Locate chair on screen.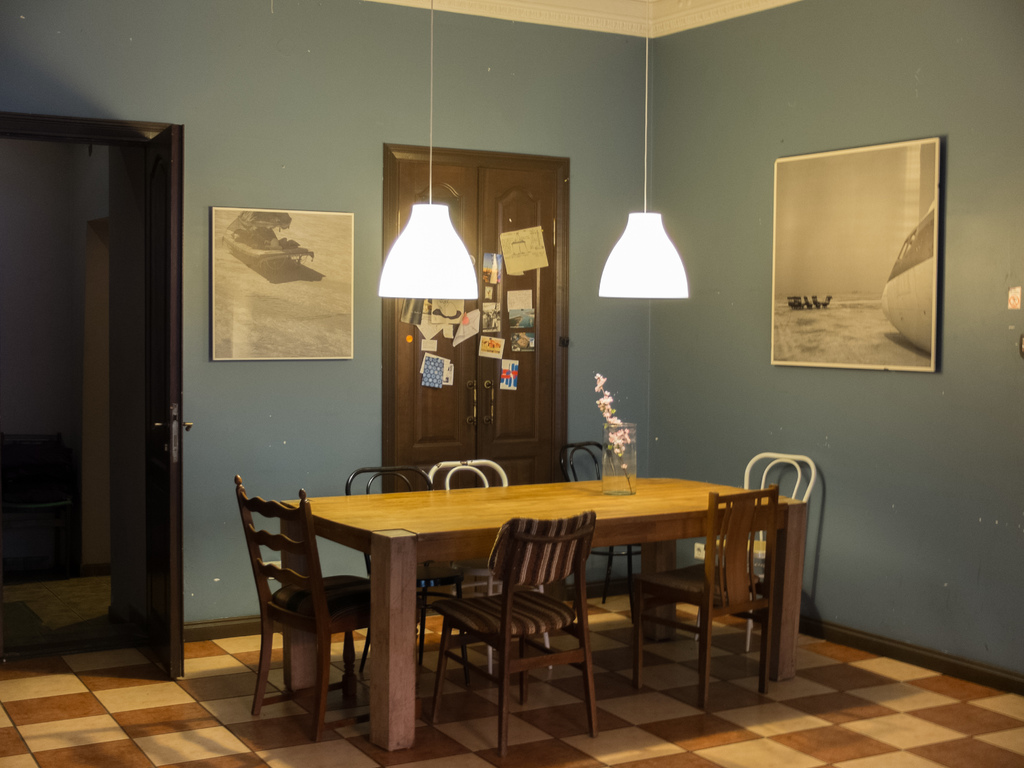
On screen at (left=342, top=464, right=468, bottom=691).
